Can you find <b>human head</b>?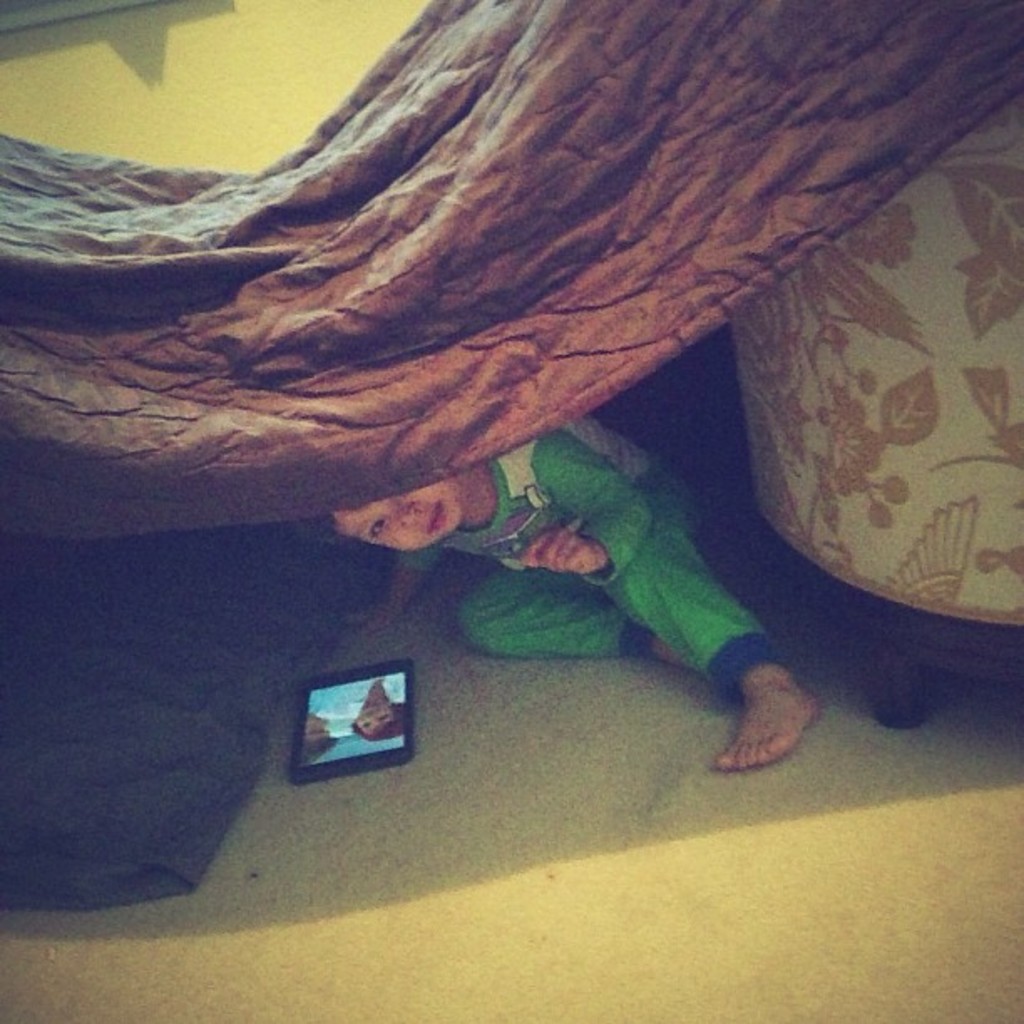
Yes, bounding box: crop(301, 713, 336, 758).
